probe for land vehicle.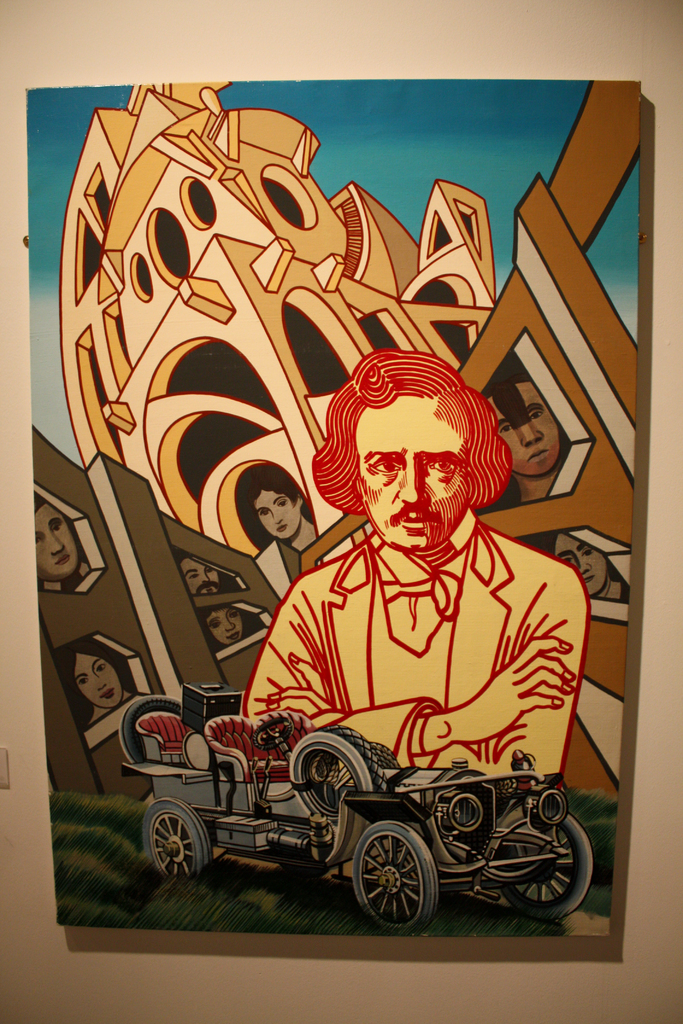
Probe result: 120/680/597/929.
